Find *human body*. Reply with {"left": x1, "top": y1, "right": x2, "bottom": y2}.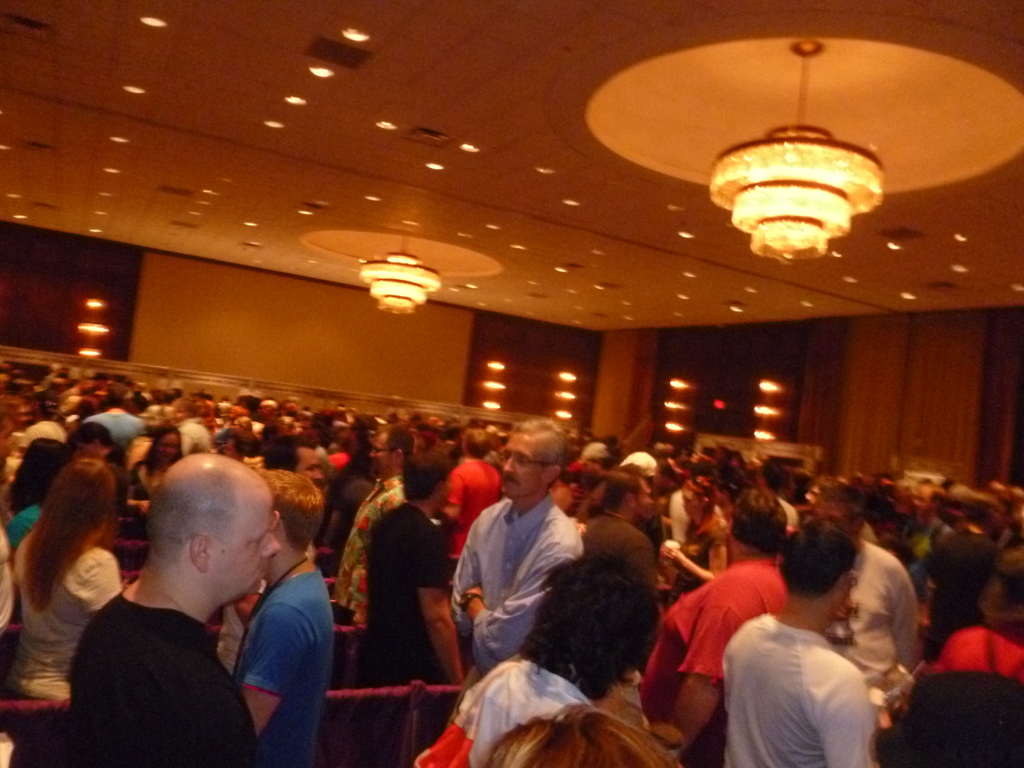
{"left": 935, "top": 621, "right": 1023, "bottom": 685}.
